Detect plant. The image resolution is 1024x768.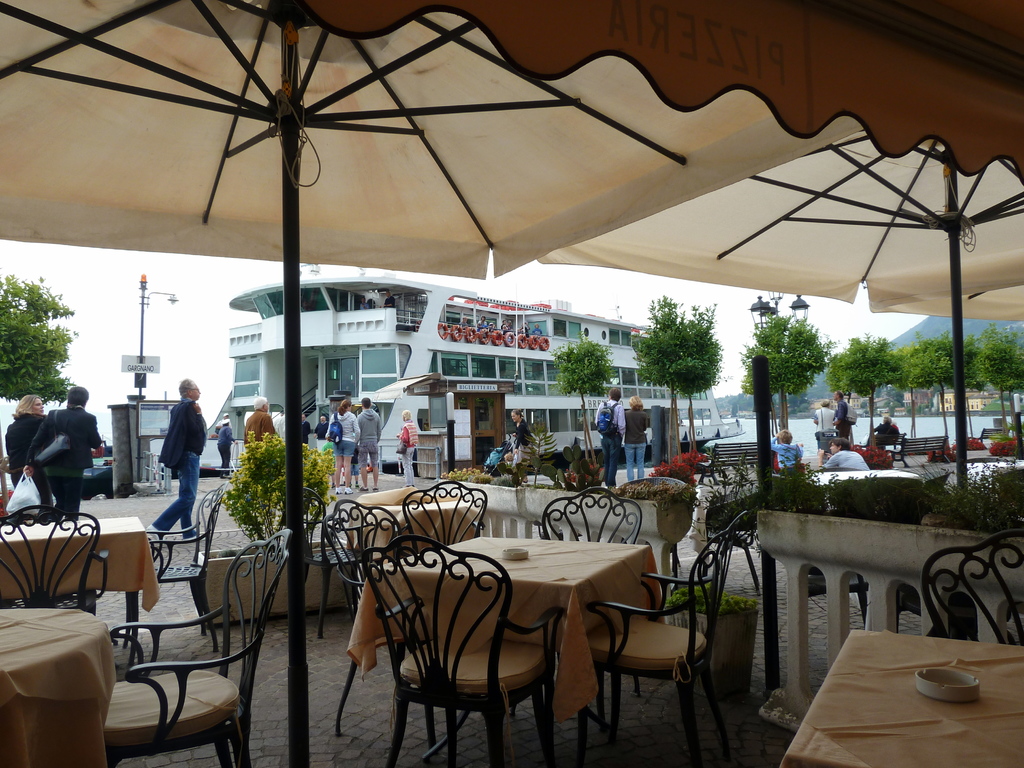
pyautogui.locateOnScreen(557, 461, 612, 490).
